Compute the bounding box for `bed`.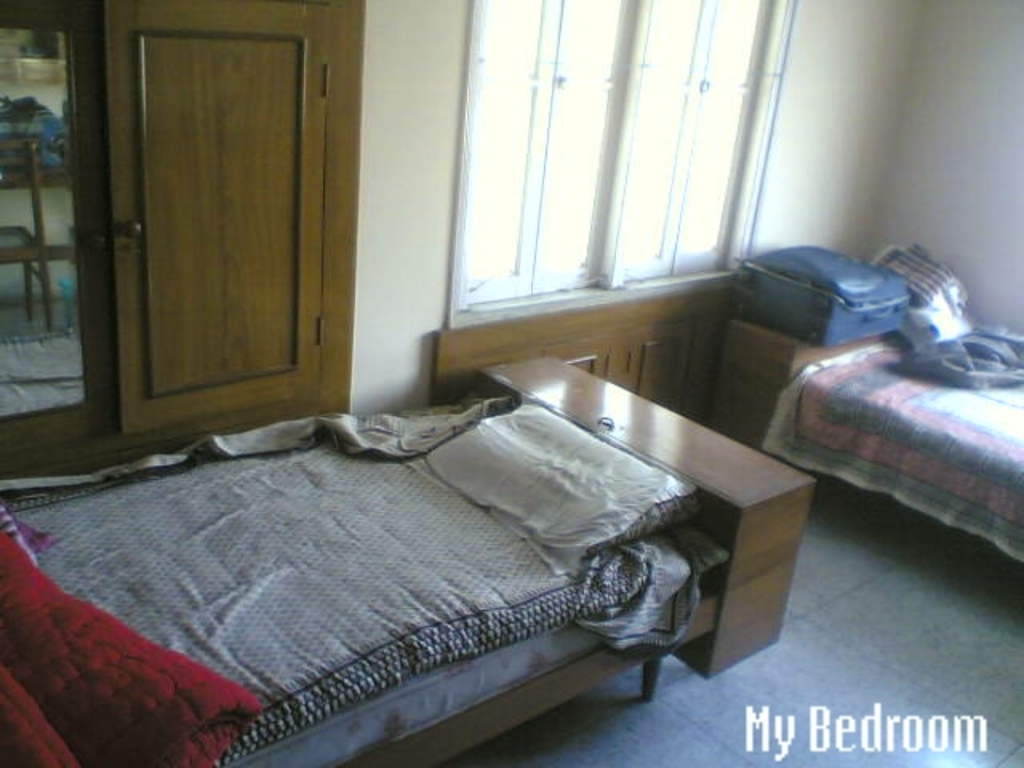
{"left": 0, "top": 368, "right": 723, "bottom": 766}.
